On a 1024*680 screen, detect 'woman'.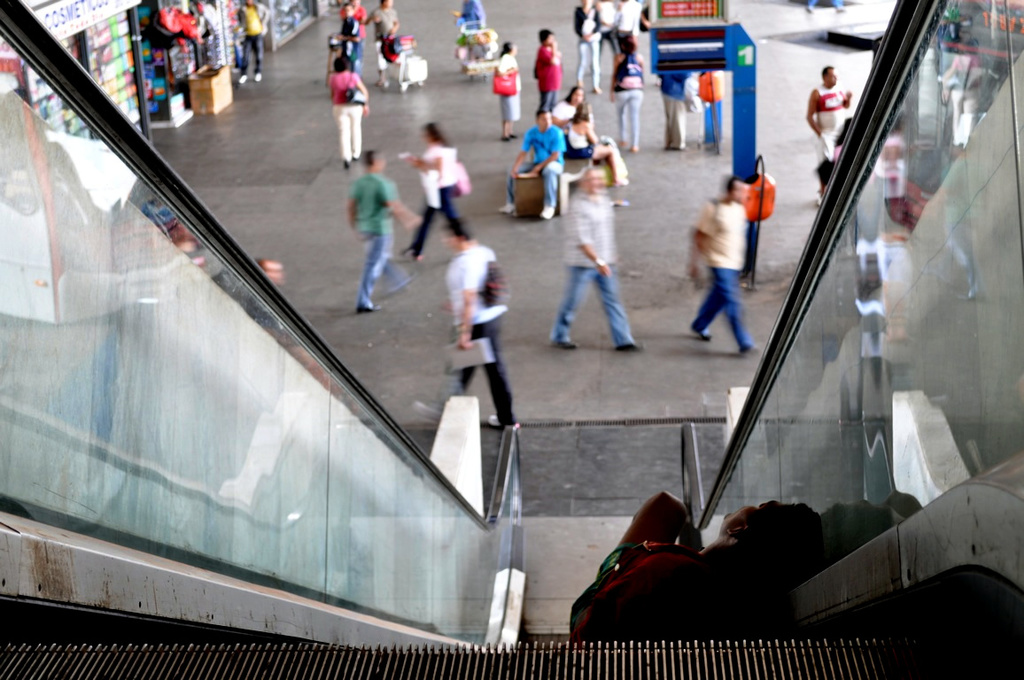
493:42:530:143.
